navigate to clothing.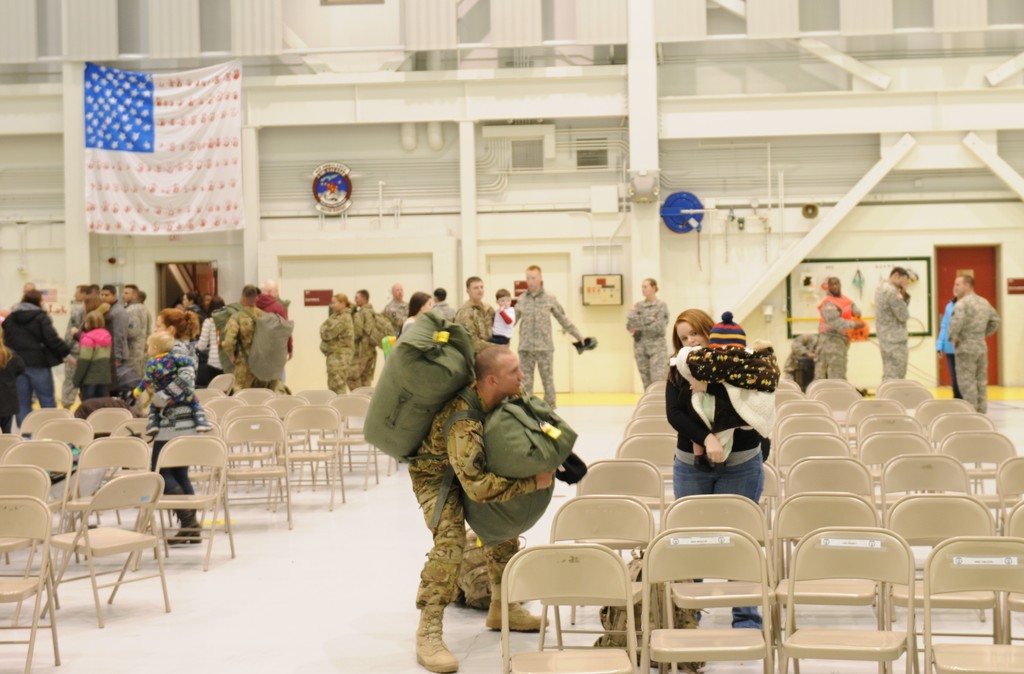
Navigation target: (x1=814, y1=289, x2=861, y2=379).
